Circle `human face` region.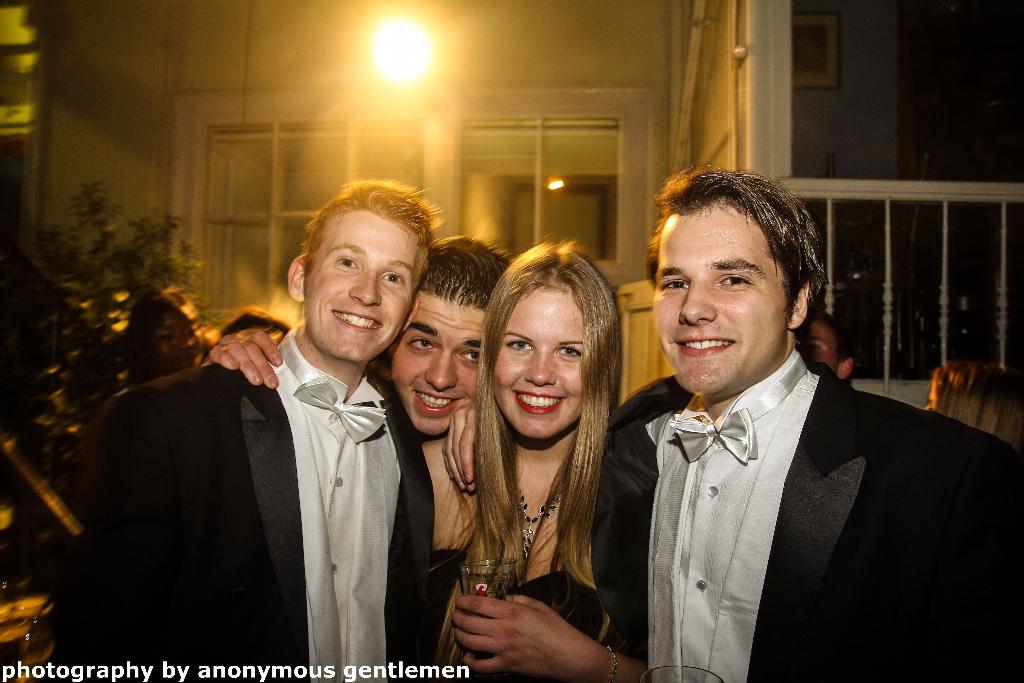
Region: detection(651, 209, 786, 395).
